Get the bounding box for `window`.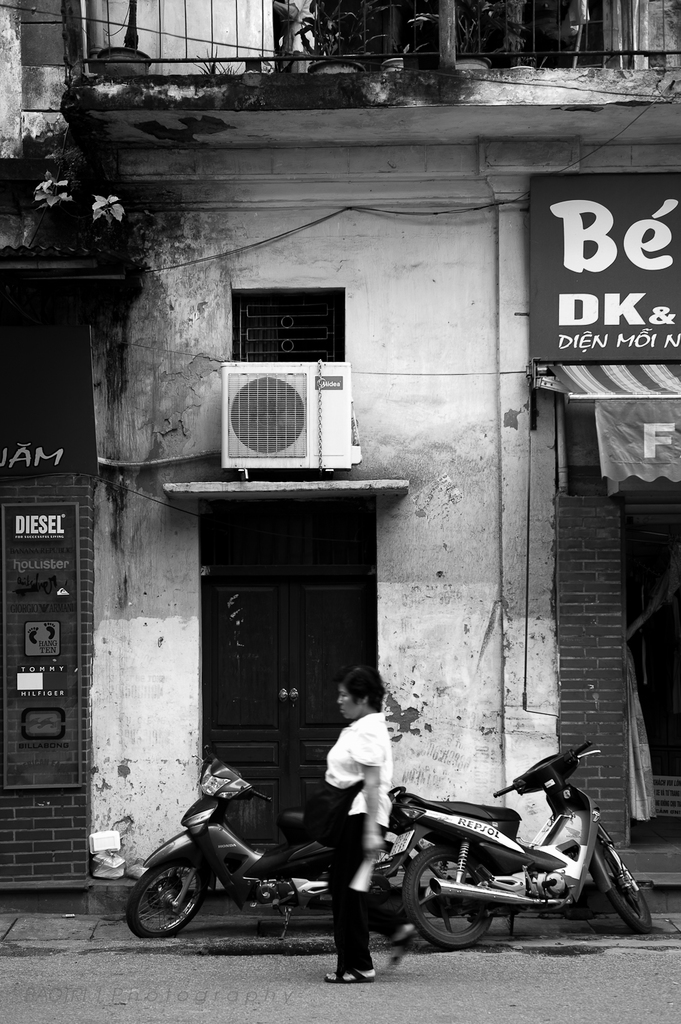
BBox(227, 287, 341, 363).
